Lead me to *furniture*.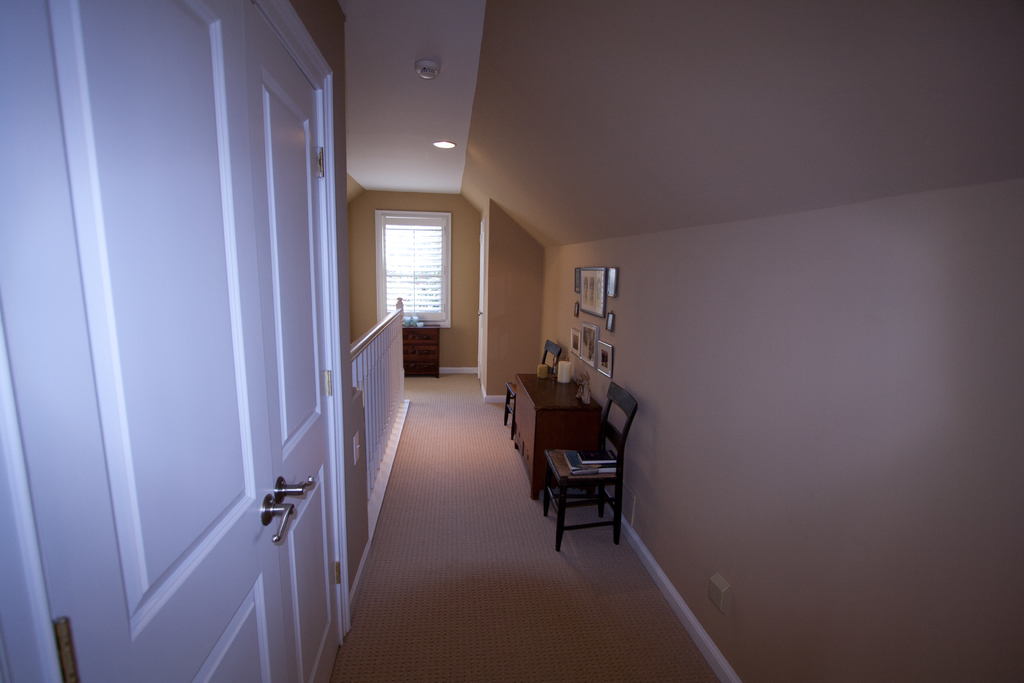
Lead to 541 381 639 554.
